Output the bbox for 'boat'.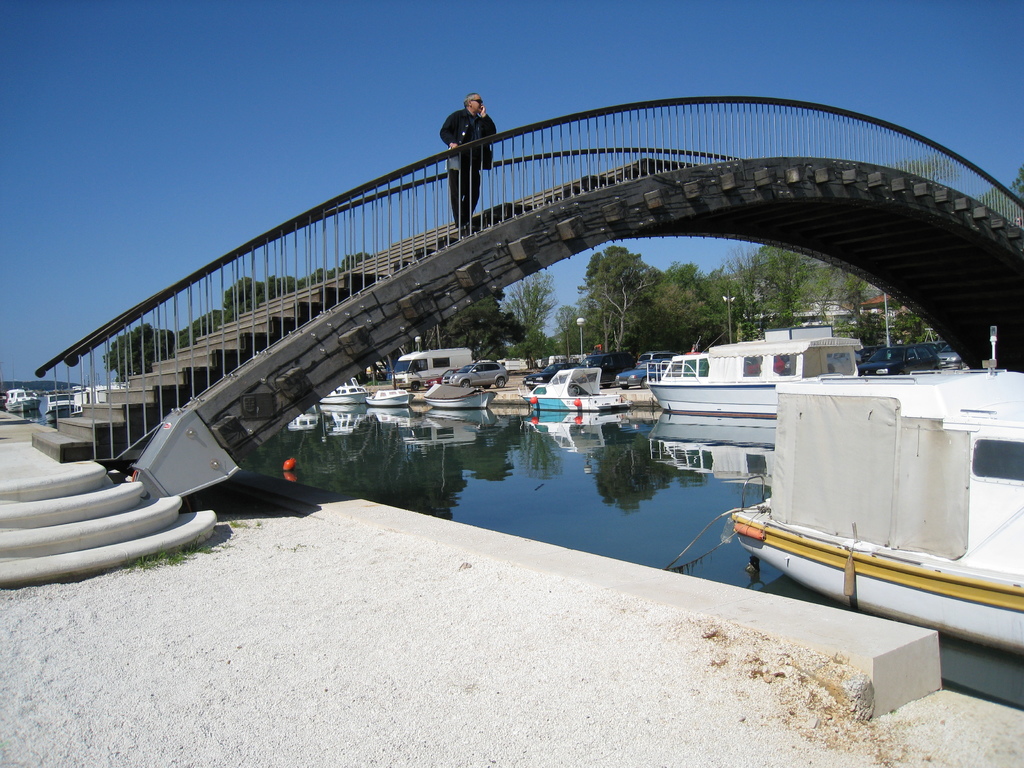
crop(630, 322, 876, 426).
